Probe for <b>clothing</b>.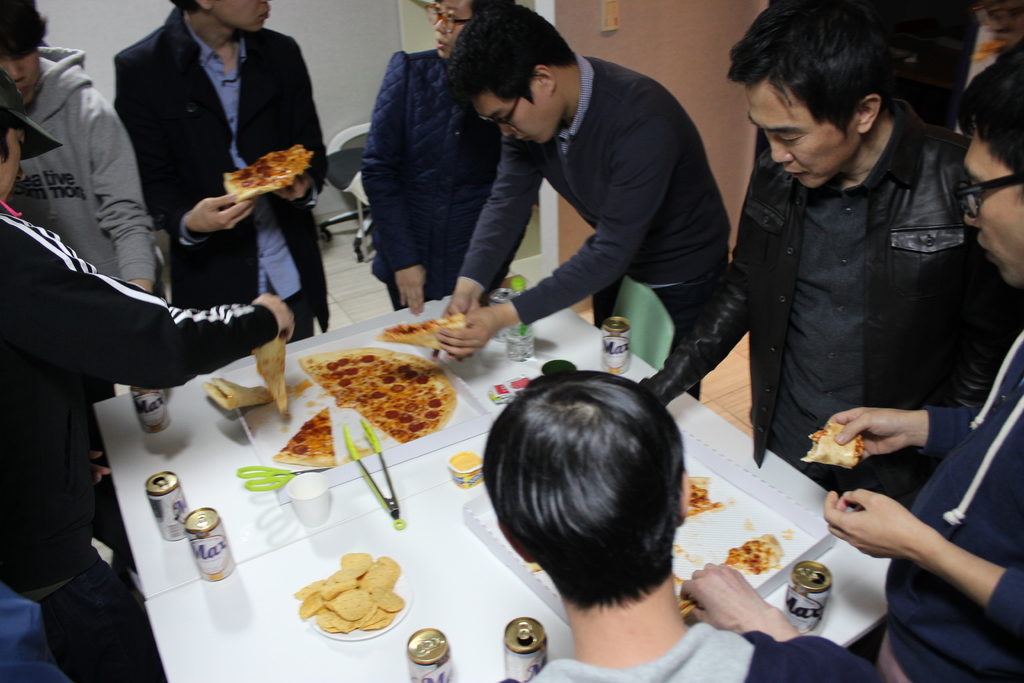
Probe result: (527,625,883,682).
